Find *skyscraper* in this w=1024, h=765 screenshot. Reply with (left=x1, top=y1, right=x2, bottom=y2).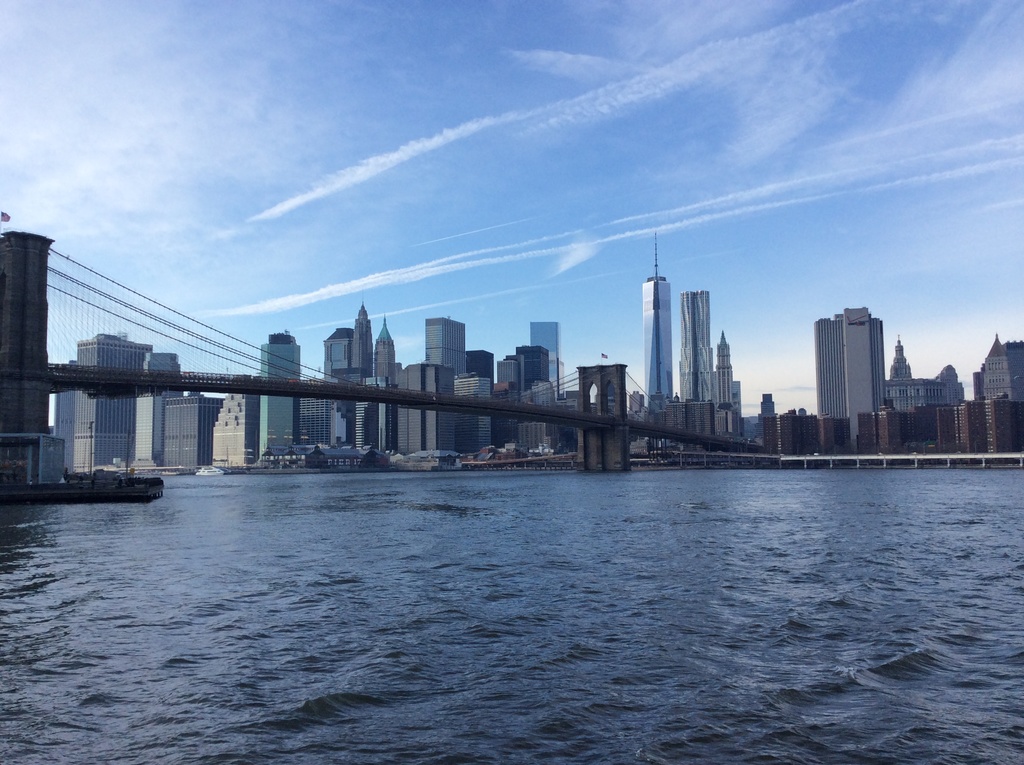
(left=637, top=271, right=679, bottom=449).
